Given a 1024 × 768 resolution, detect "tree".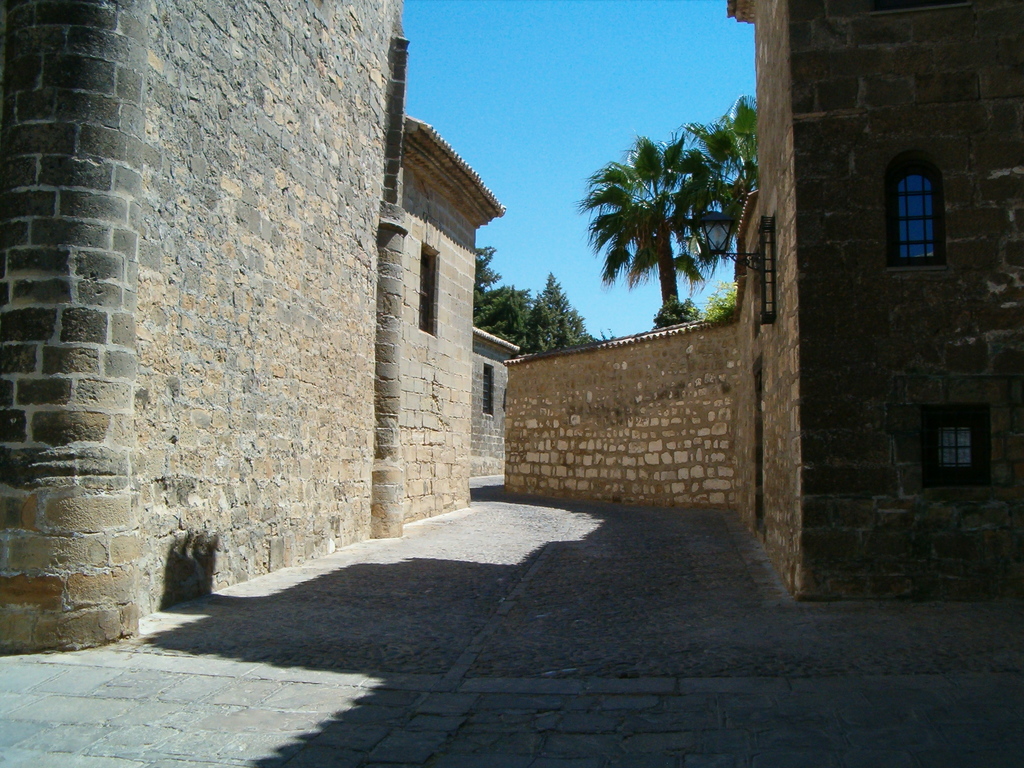
l=477, t=238, r=527, b=337.
